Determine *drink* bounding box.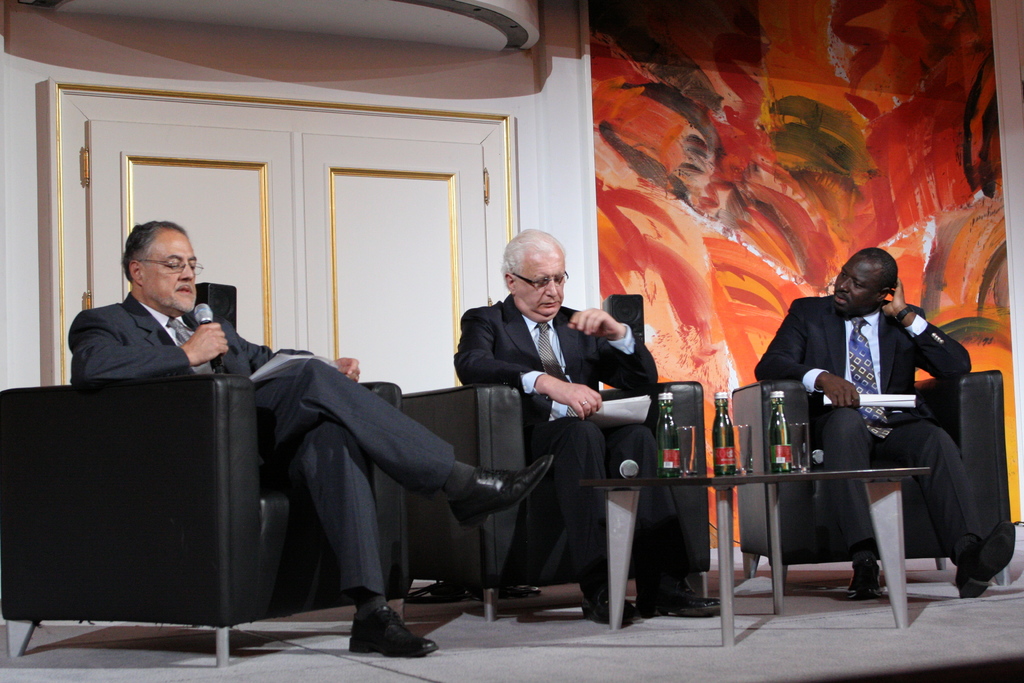
Determined: [x1=769, y1=388, x2=797, y2=473].
